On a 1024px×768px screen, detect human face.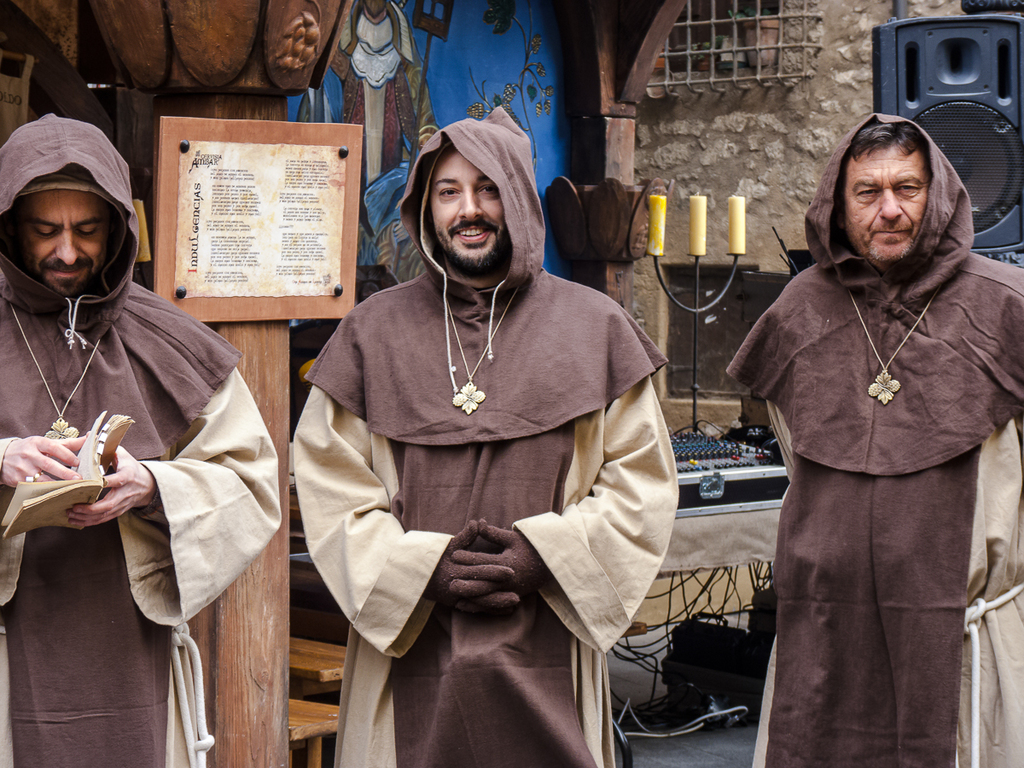
bbox(9, 188, 128, 296).
